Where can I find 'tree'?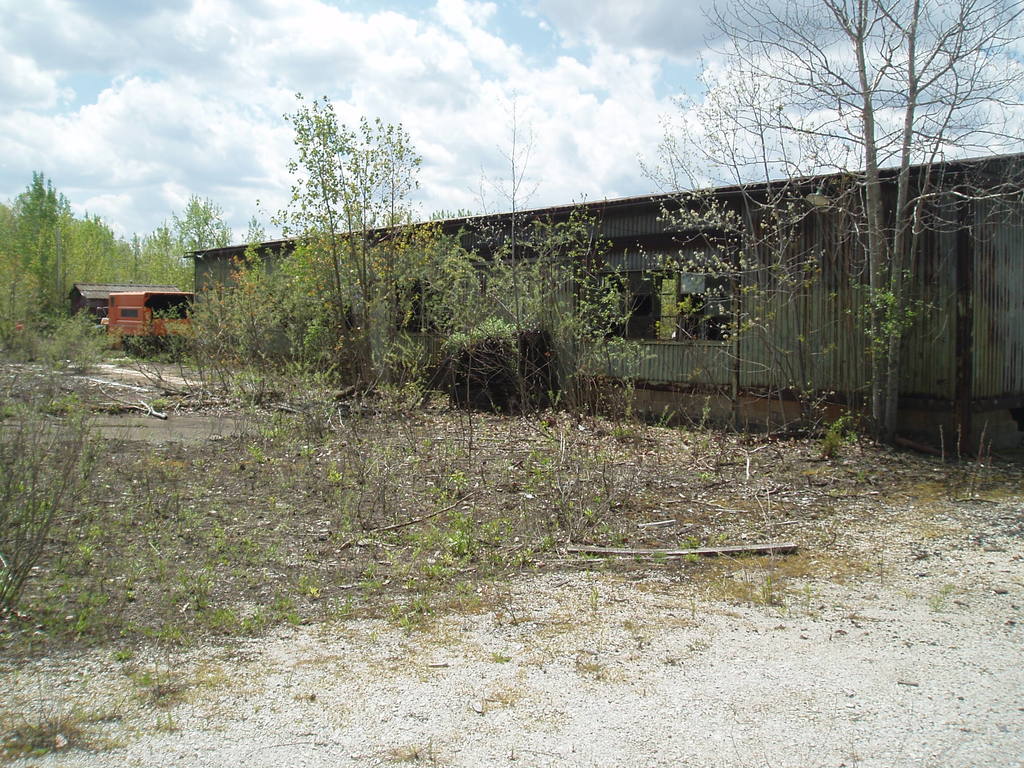
You can find it at left=639, top=0, right=1023, bottom=440.
